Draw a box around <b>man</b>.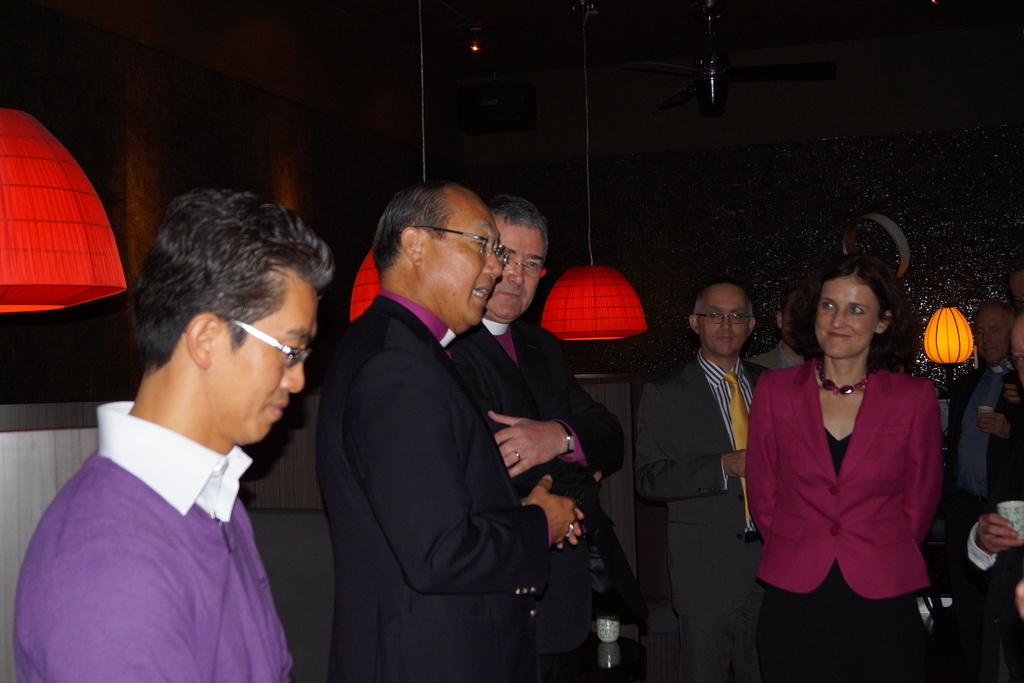
box=[325, 182, 585, 682].
